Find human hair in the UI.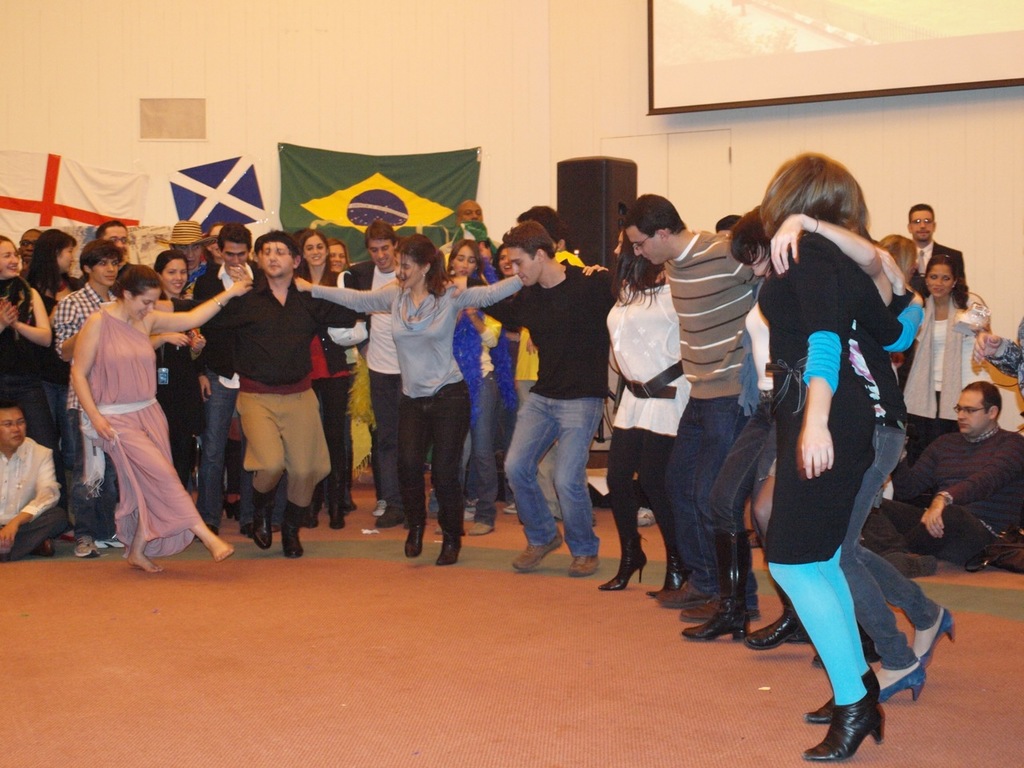
UI element at BBox(301, 222, 329, 266).
